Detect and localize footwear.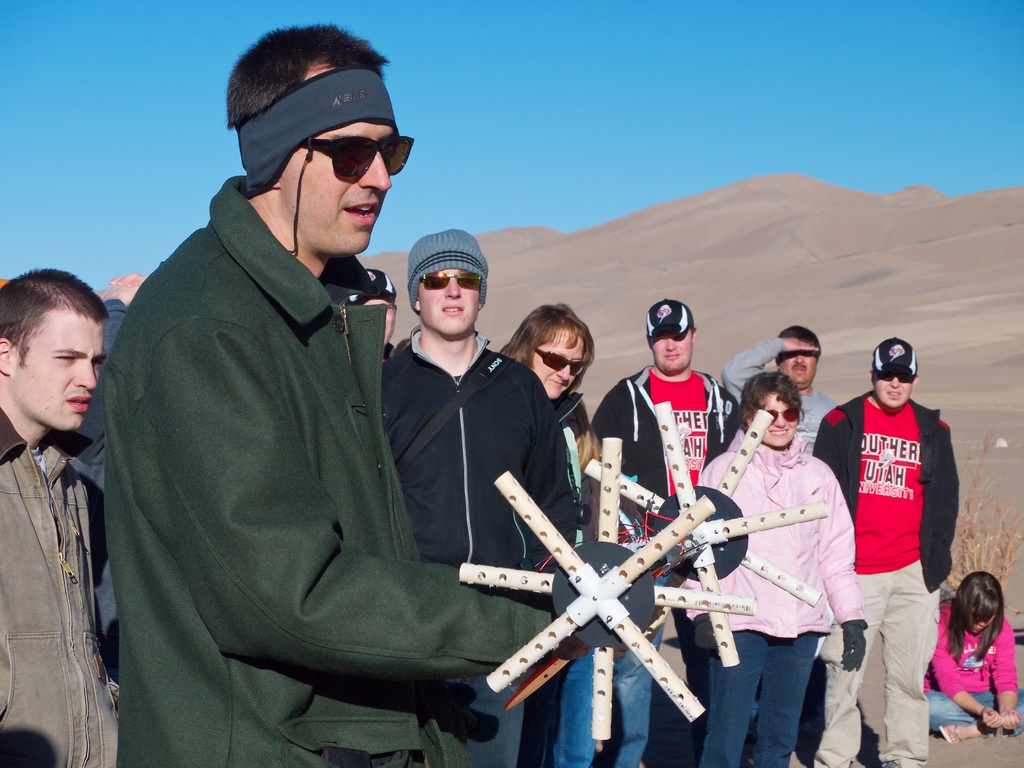
Localized at <region>938, 719, 967, 746</region>.
